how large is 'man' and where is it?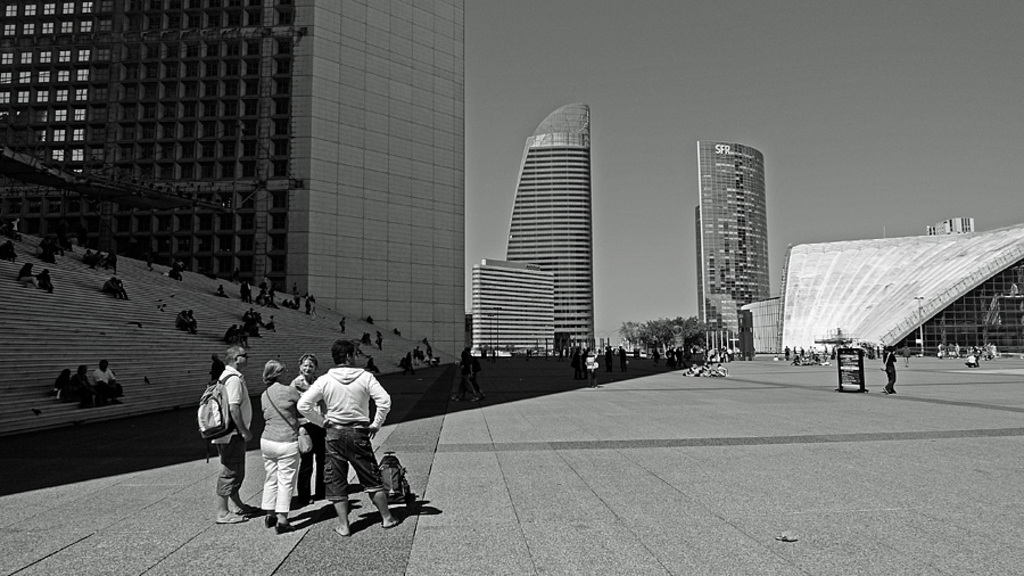
Bounding box: (821, 344, 829, 359).
